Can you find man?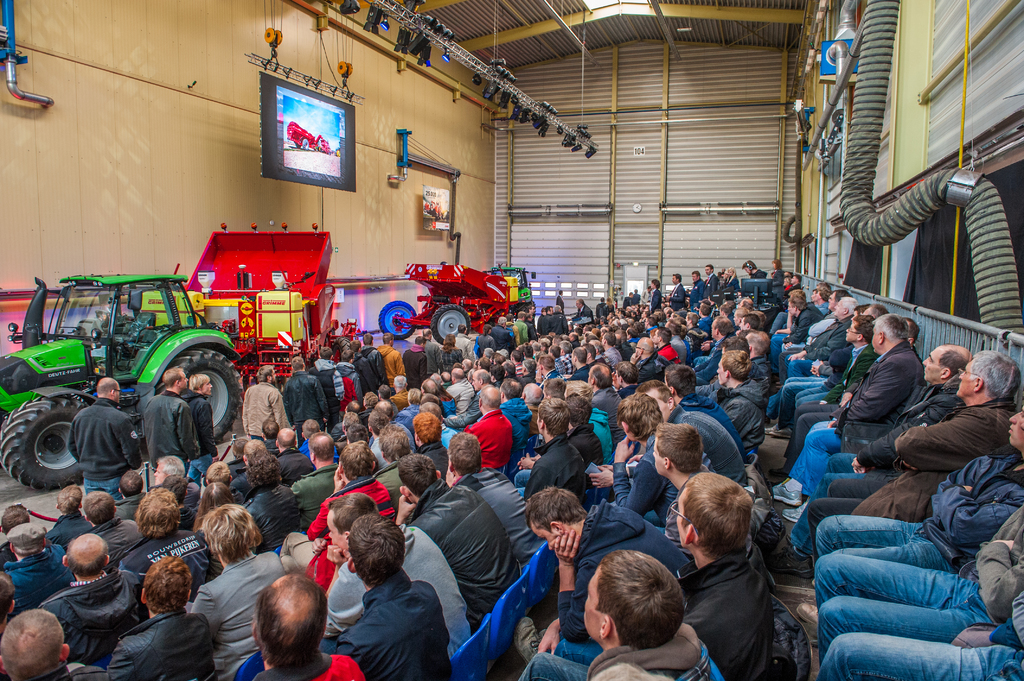
Yes, bounding box: BBox(581, 554, 721, 680).
